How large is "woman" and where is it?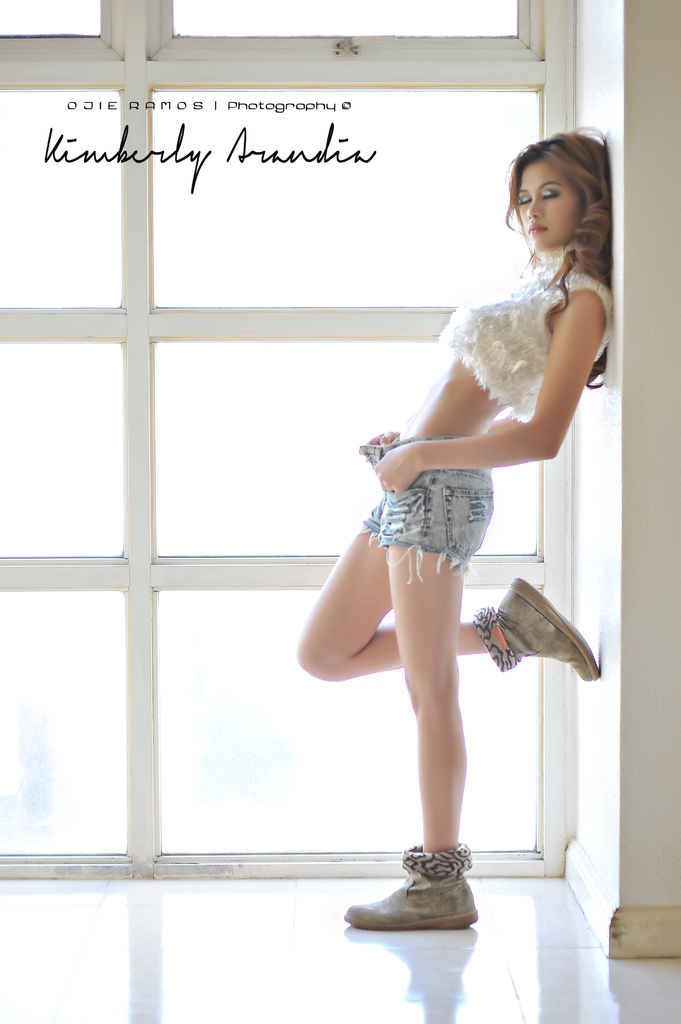
Bounding box: x1=293, y1=112, x2=582, y2=943.
